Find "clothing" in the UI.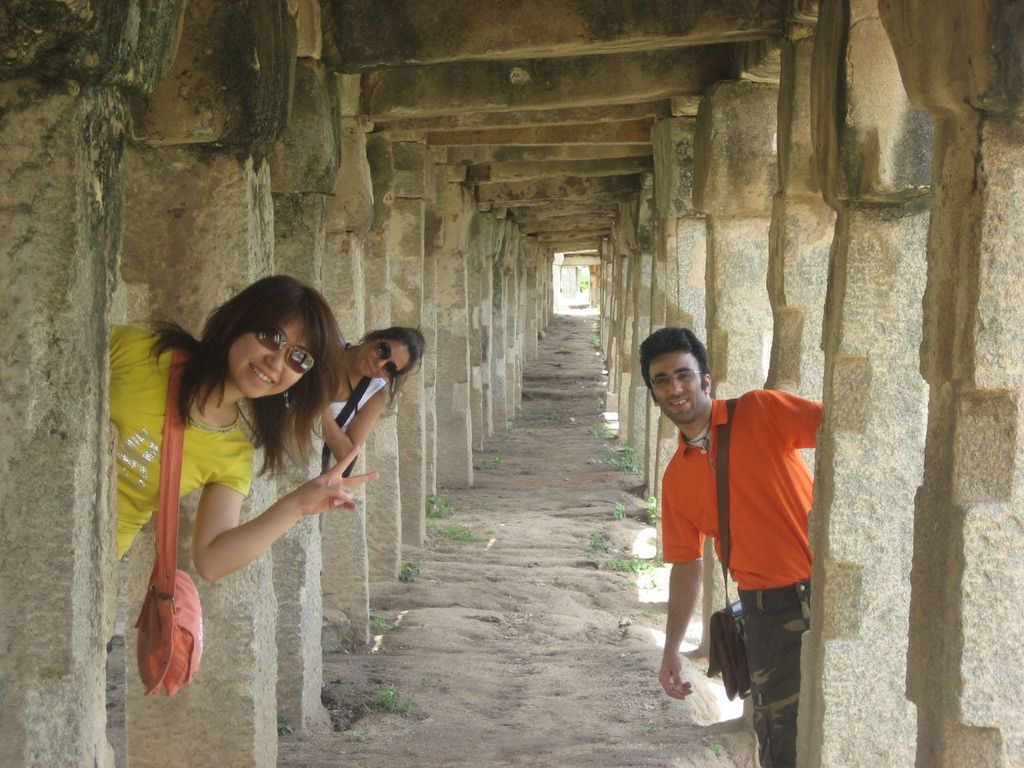
UI element at l=330, t=374, r=390, b=440.
